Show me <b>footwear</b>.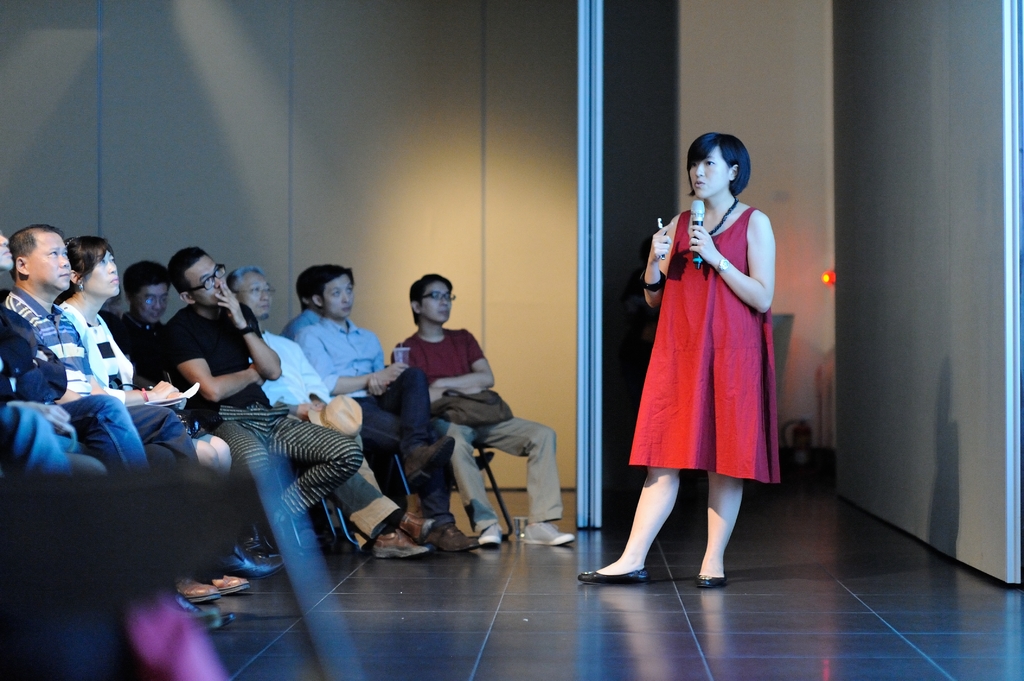
<b>footwear</b> is here: left=519, top=531, right=577, bottom=550.
